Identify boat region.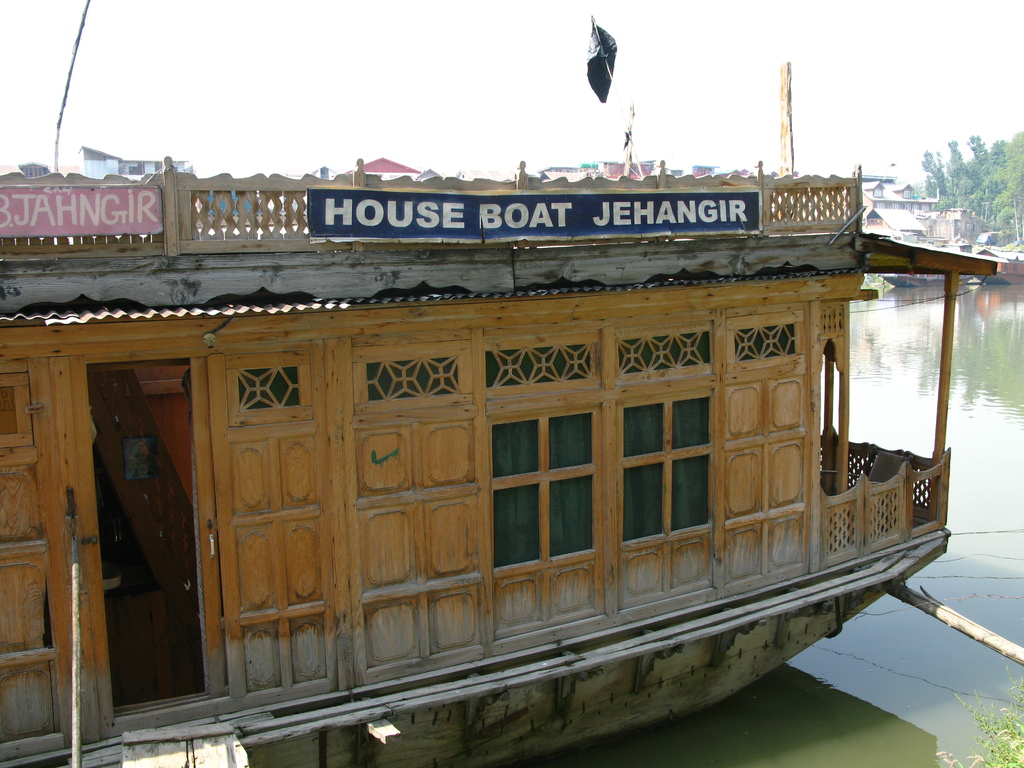
Region: l=0, t=172, r=998, b=767.
